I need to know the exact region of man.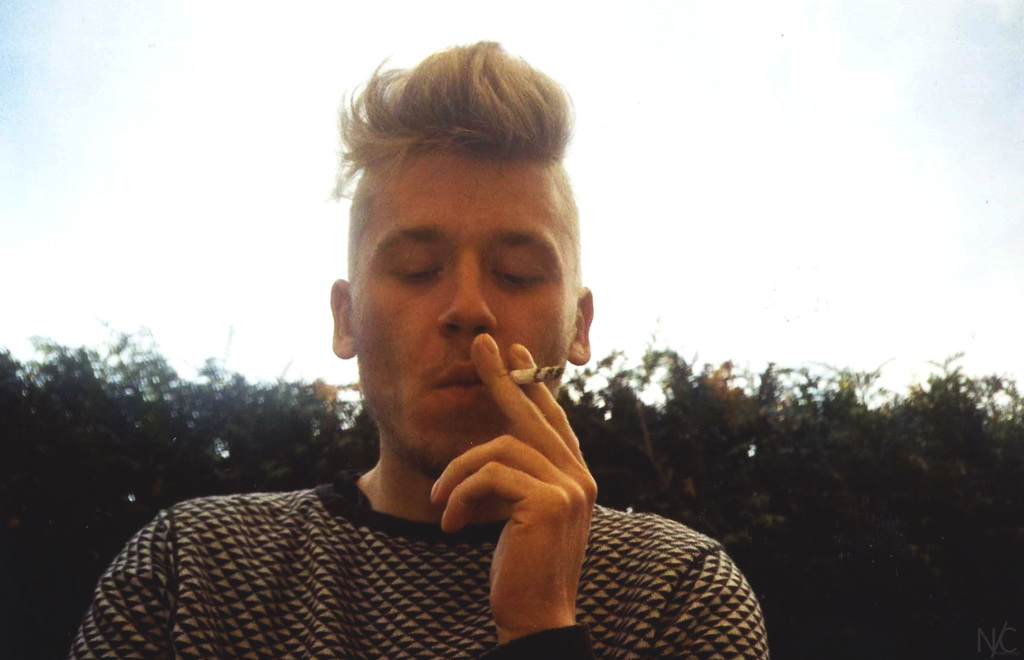
Region: {"x1": 72, "y1": 42, "x2": 781, "y2": 659}.
